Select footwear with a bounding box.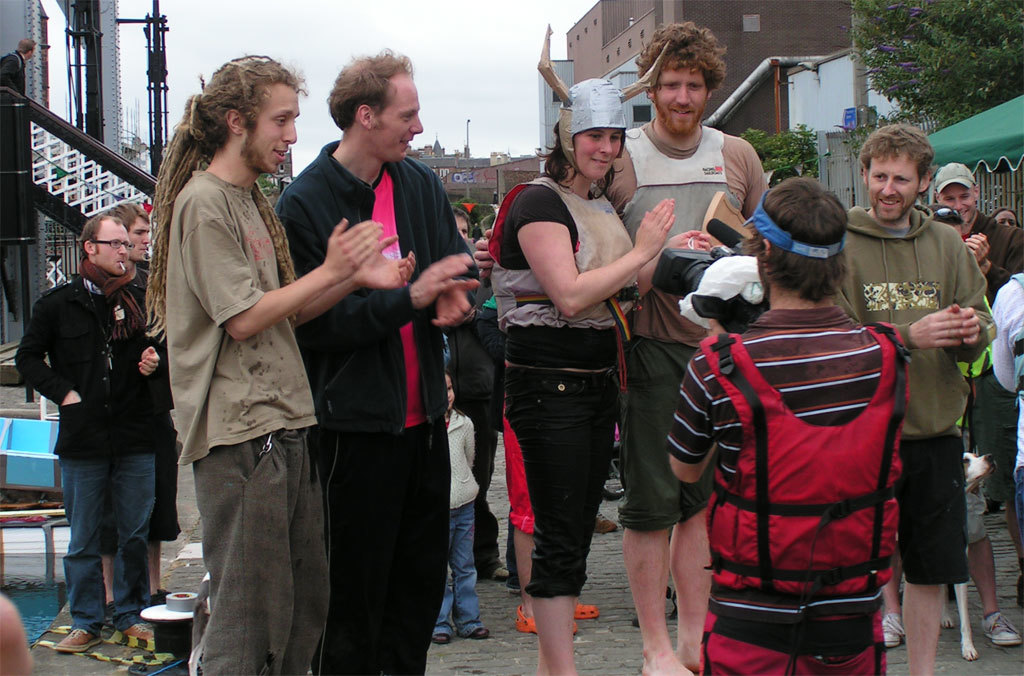
detection(493, 561, 506, 577).
